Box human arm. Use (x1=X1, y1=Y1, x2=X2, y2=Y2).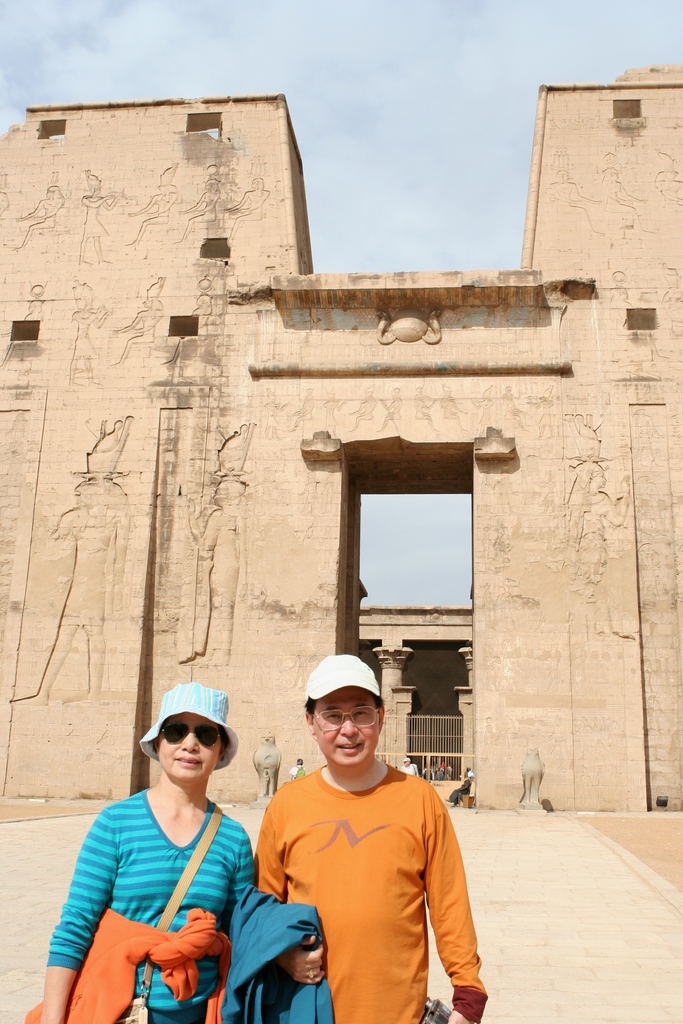
(x1=215, y1=827, x2=268, y2=946).
